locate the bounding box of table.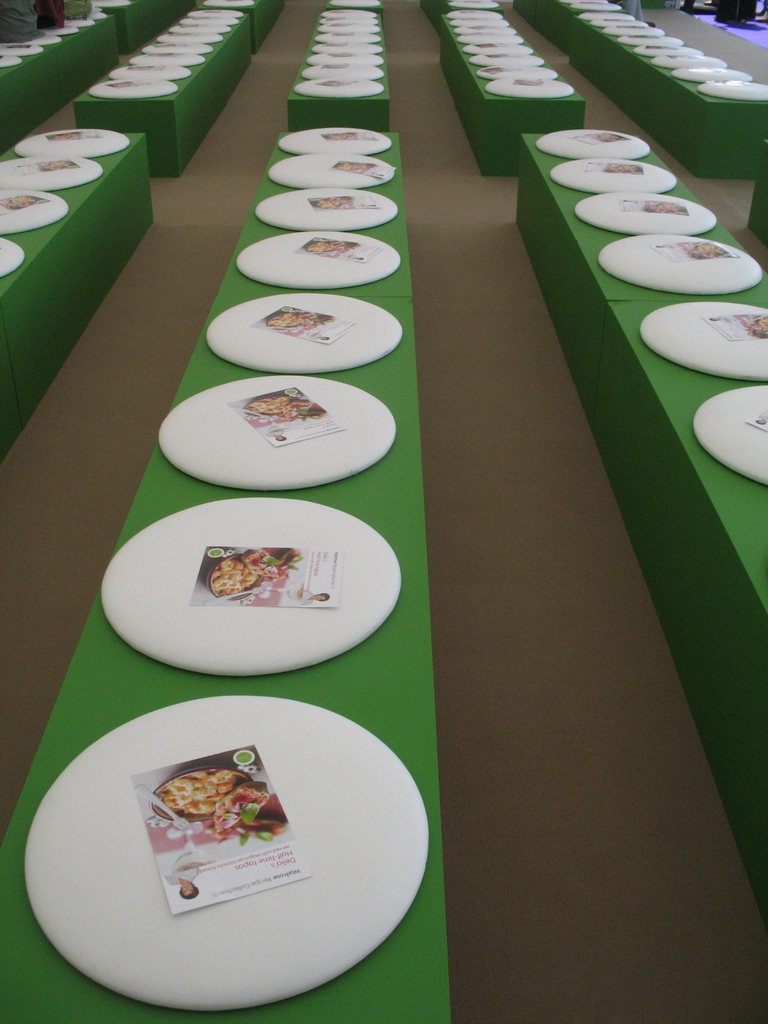
Bounding box: left=0, top=0, right=121, bottom=151.
